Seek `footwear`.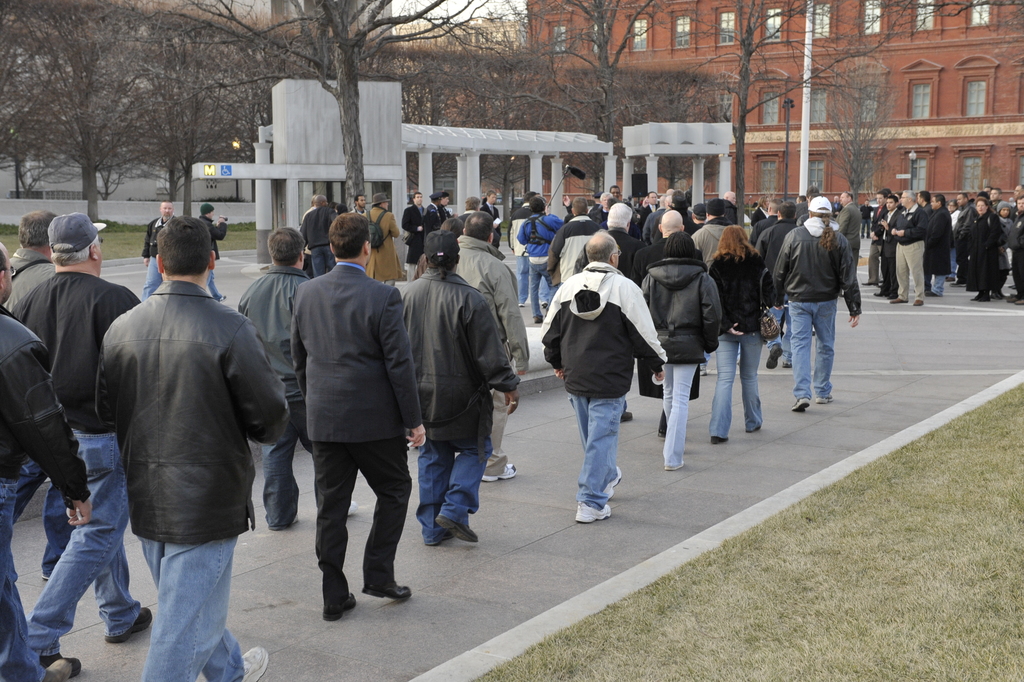
{"x1": 788, "y1": 398, "x2": 811, "y2": 412}.
